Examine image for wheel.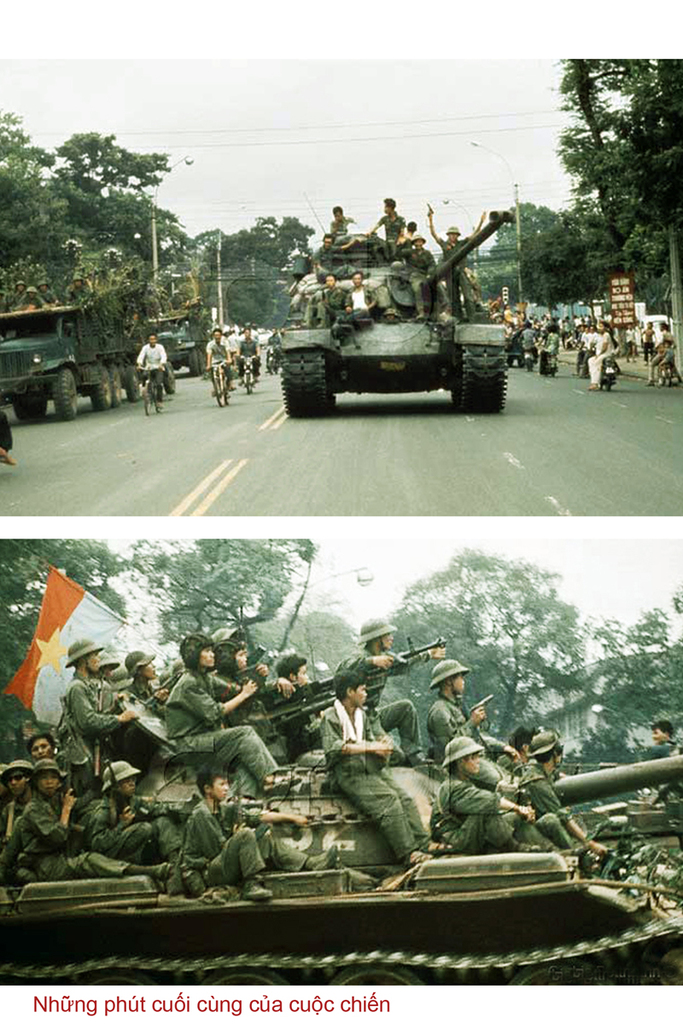
Examination result: 332, 963, 422, 990.
